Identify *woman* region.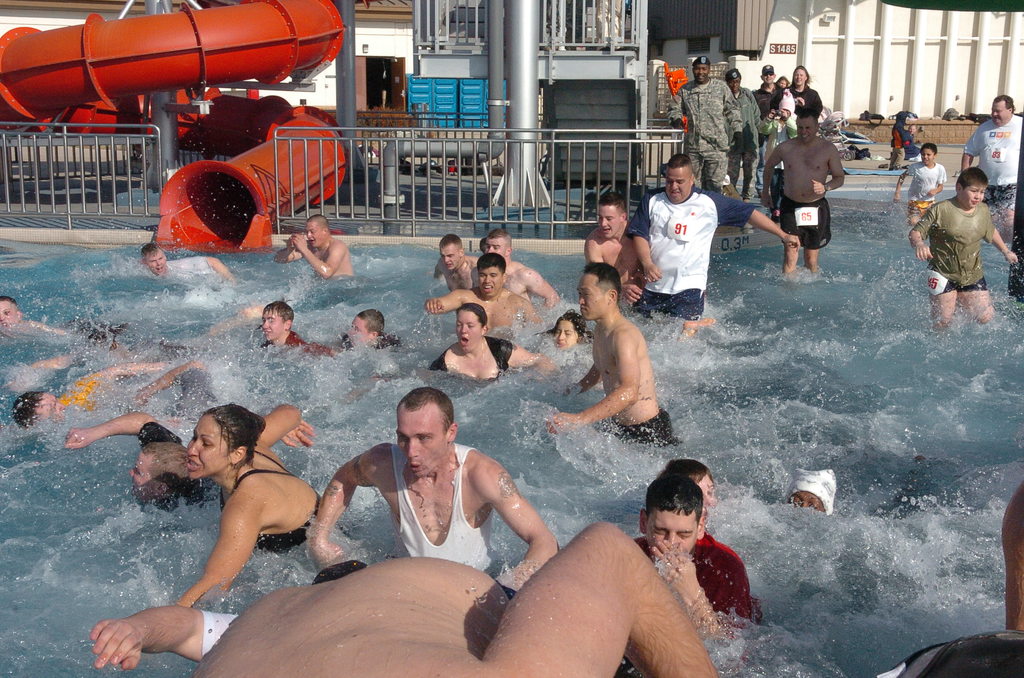
Region: x1=175 y1=383 x2=301 y2=619.
